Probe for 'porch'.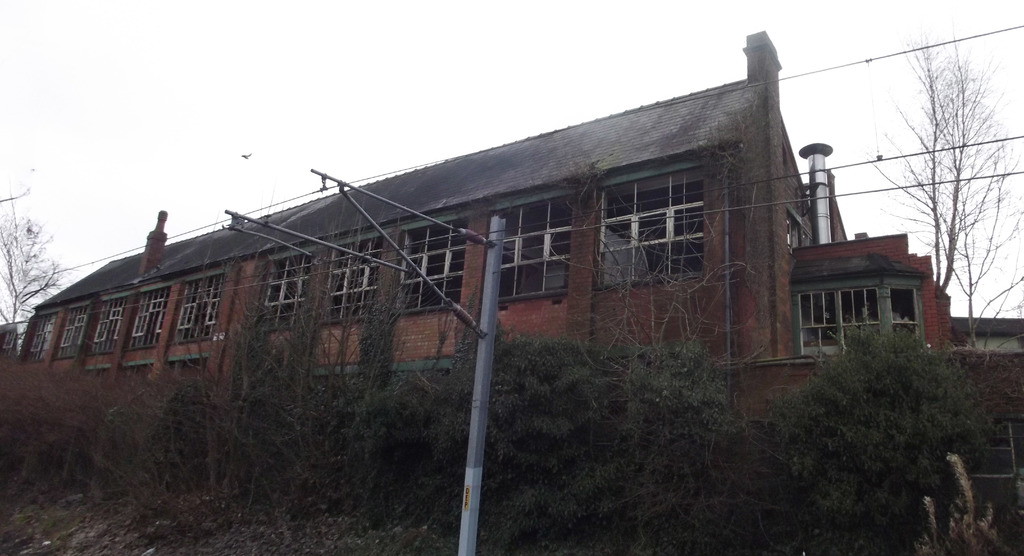
Probe result: x1=84 y1=290 x2=138 y2=374.
